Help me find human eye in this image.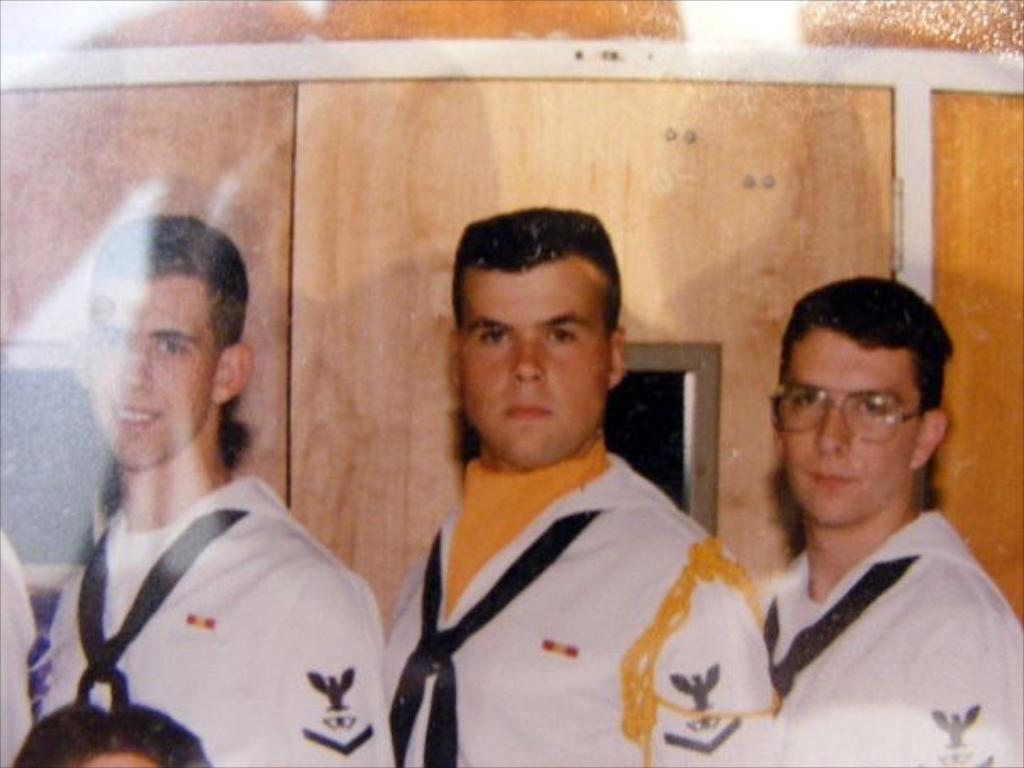
Found it: crop(851, 393, 888, 420).
